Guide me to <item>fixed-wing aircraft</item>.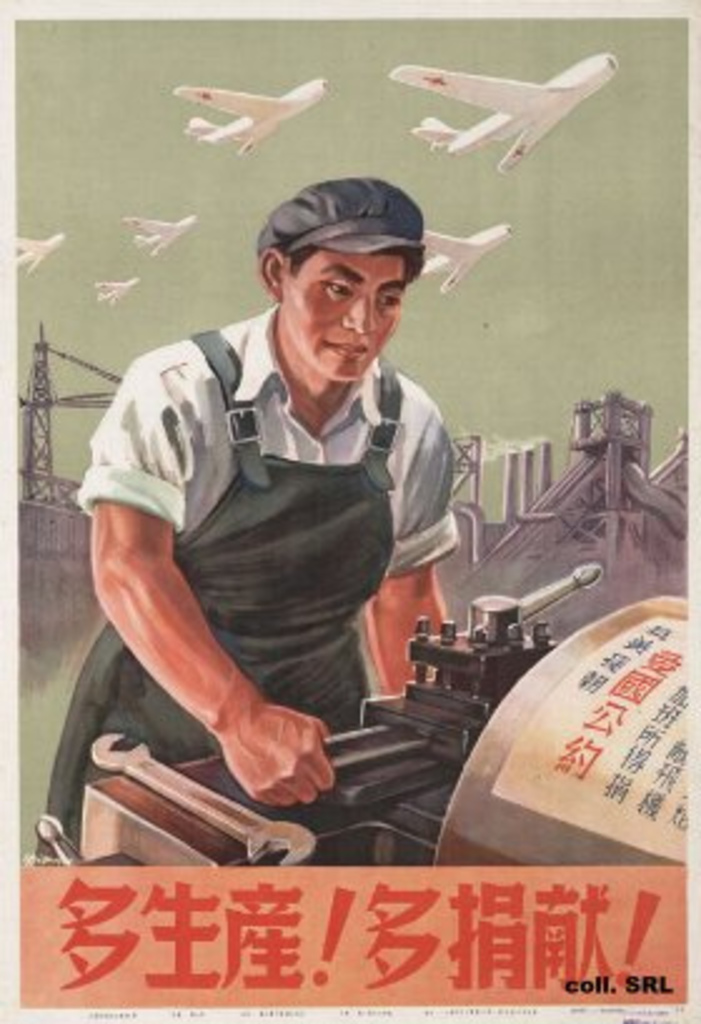
Guidance: rect(426, 225, 521, 293).
